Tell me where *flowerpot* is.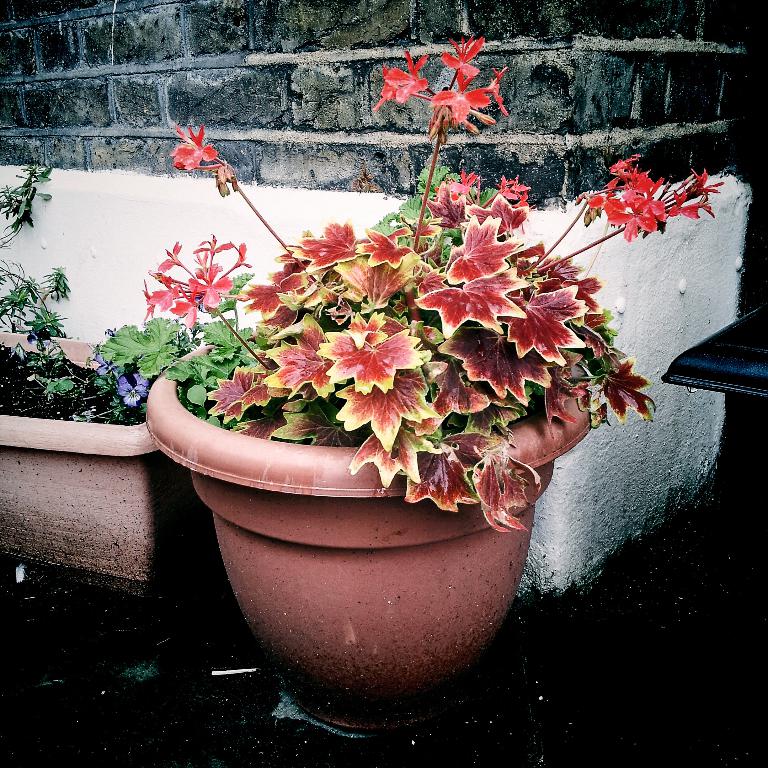
*flowerpot* is at 184, 335, 552, 699.
